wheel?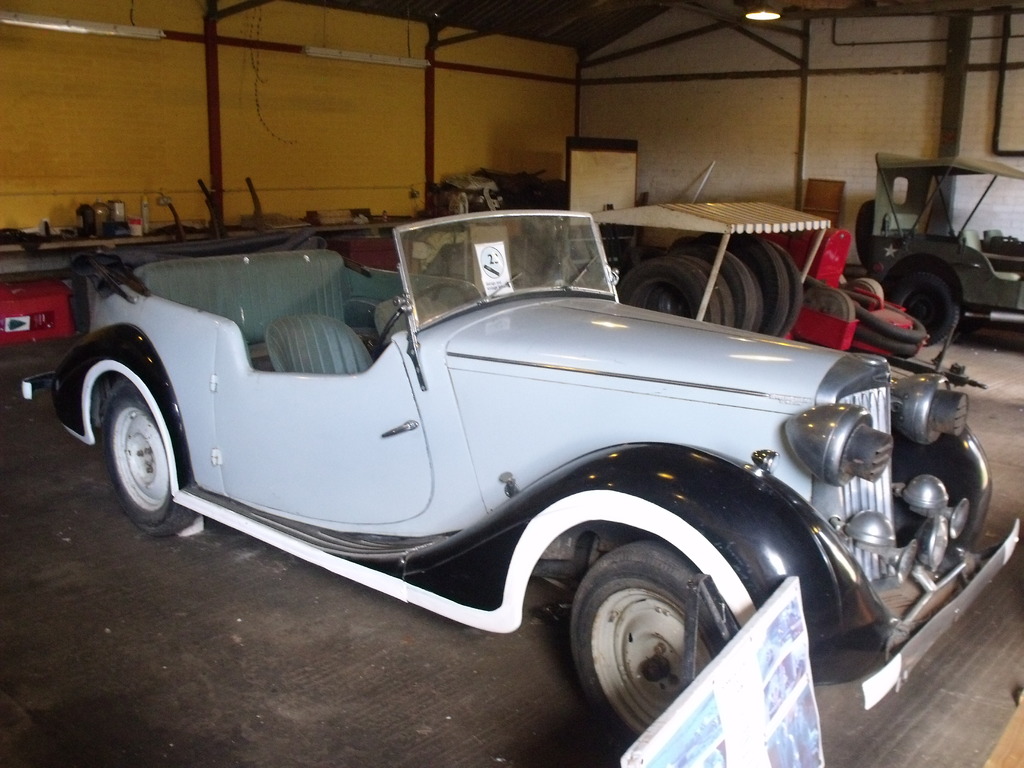
left=848, top=299, right=934, bottom=344
